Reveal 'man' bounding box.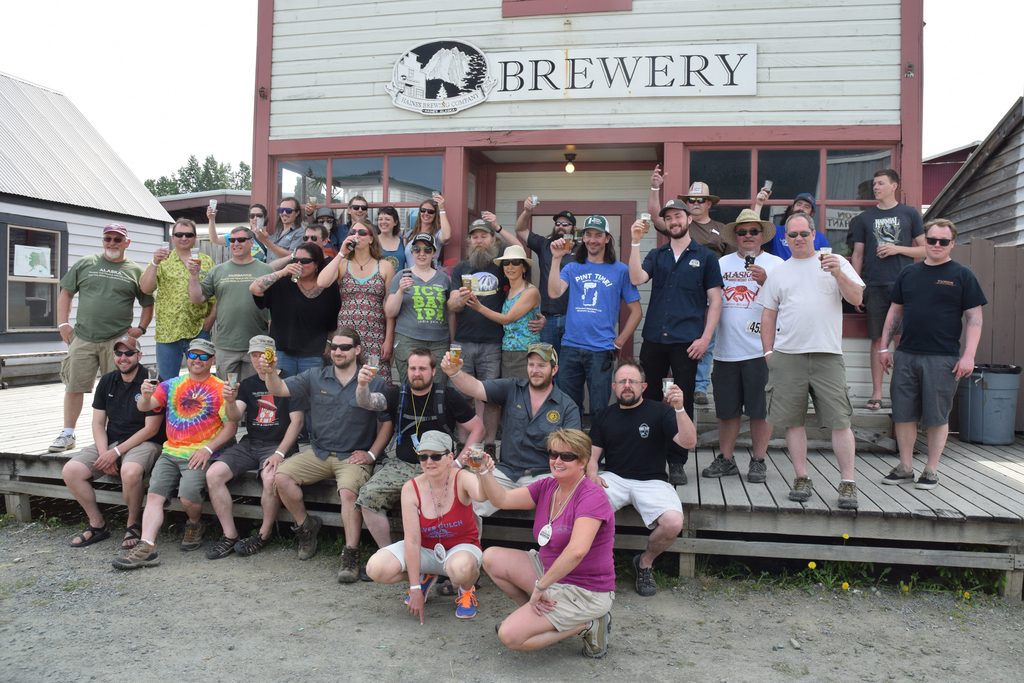
Revealed: detection(546, 214, 643, 428).
